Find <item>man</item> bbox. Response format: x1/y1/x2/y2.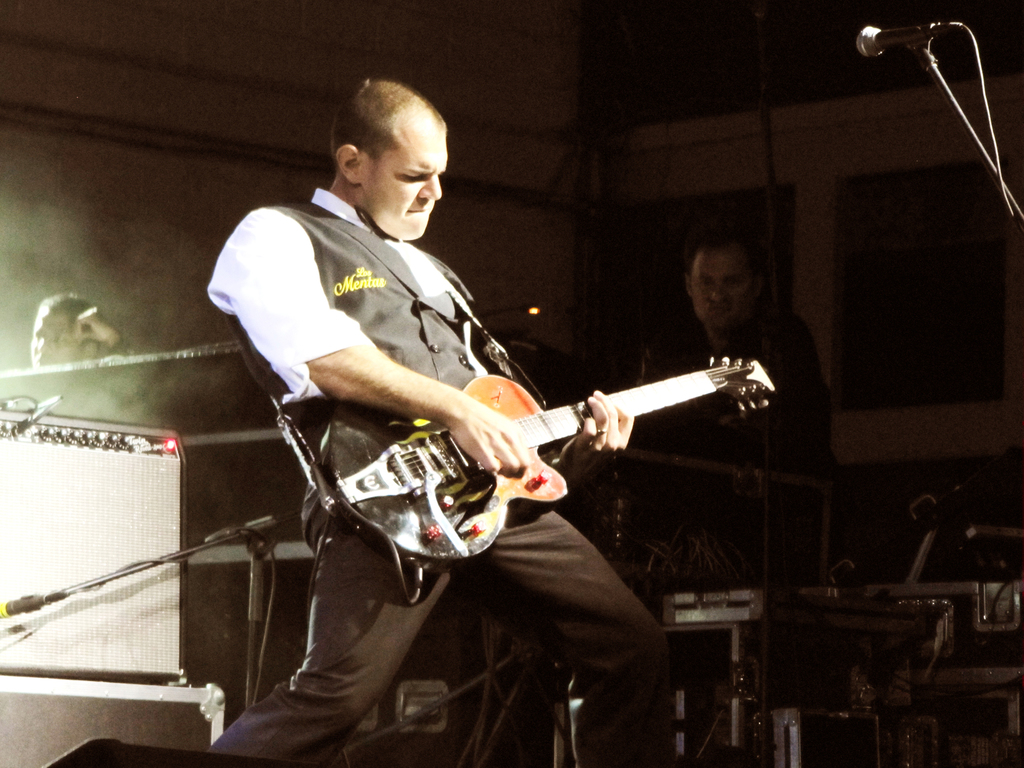
625/228/836/733.
